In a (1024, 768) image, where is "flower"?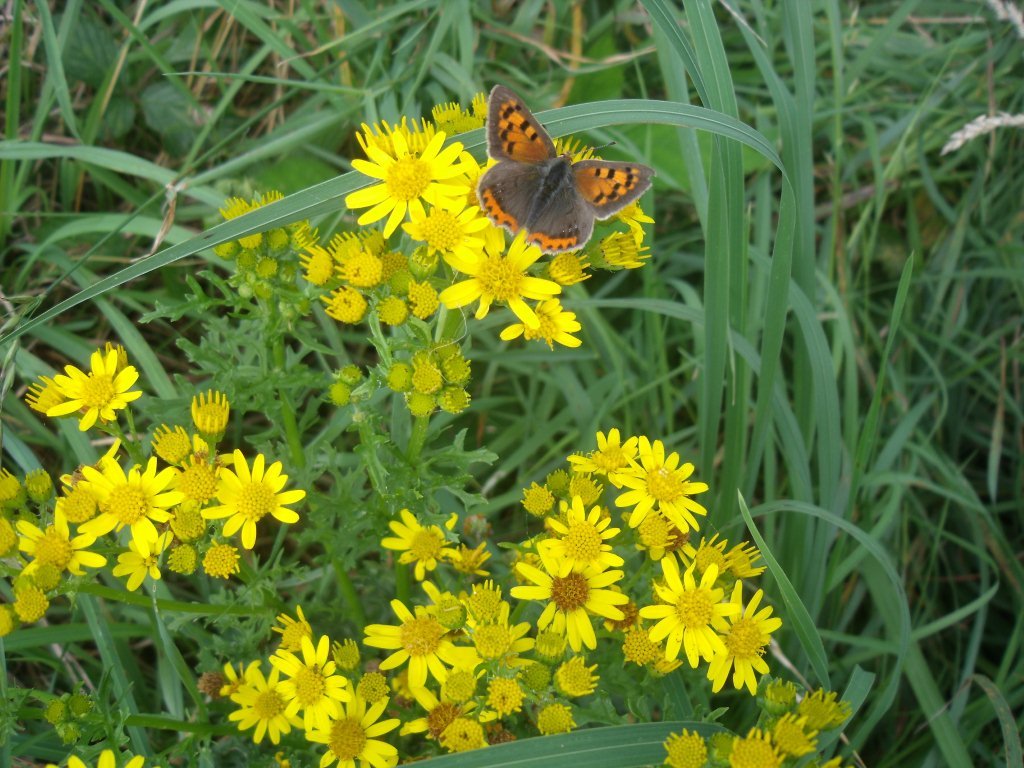
(48,735,126,767).
